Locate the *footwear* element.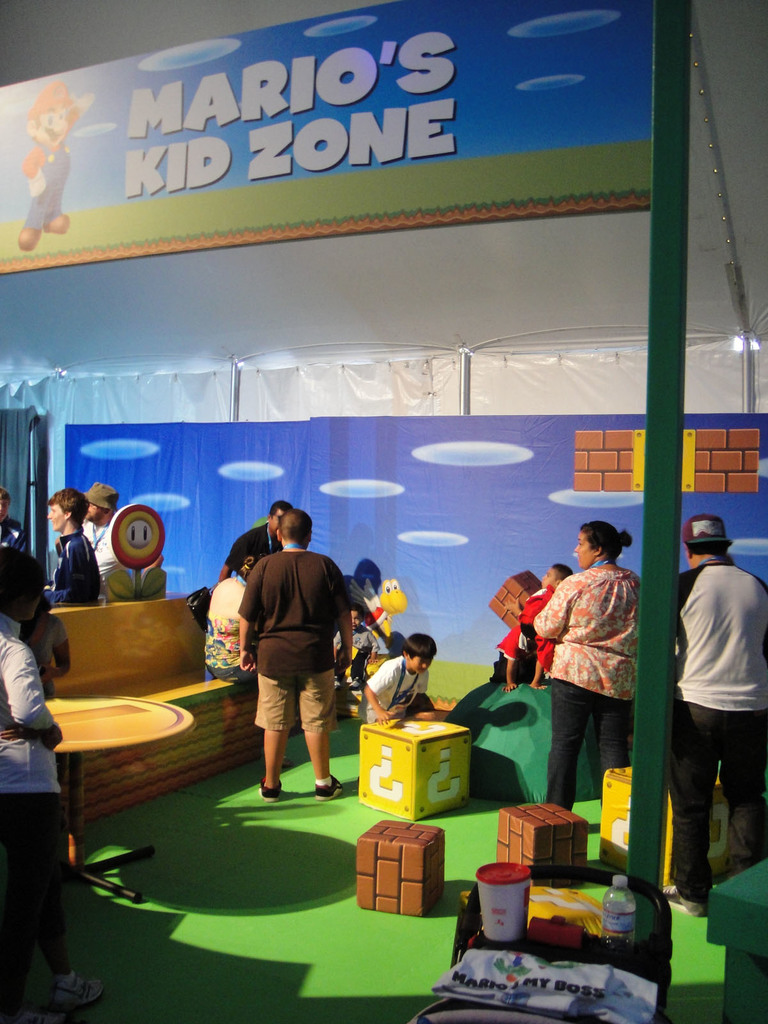
Element bbox: pyautogui.locateOnScreen(257, 783, 282, 799).
